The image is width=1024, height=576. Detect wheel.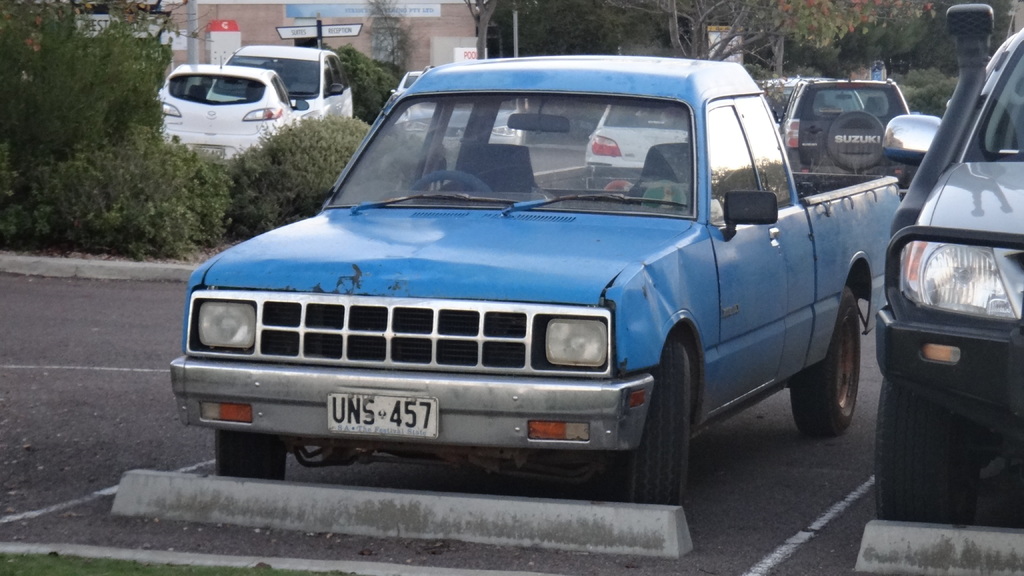
Detection: 872,371,982,521.
